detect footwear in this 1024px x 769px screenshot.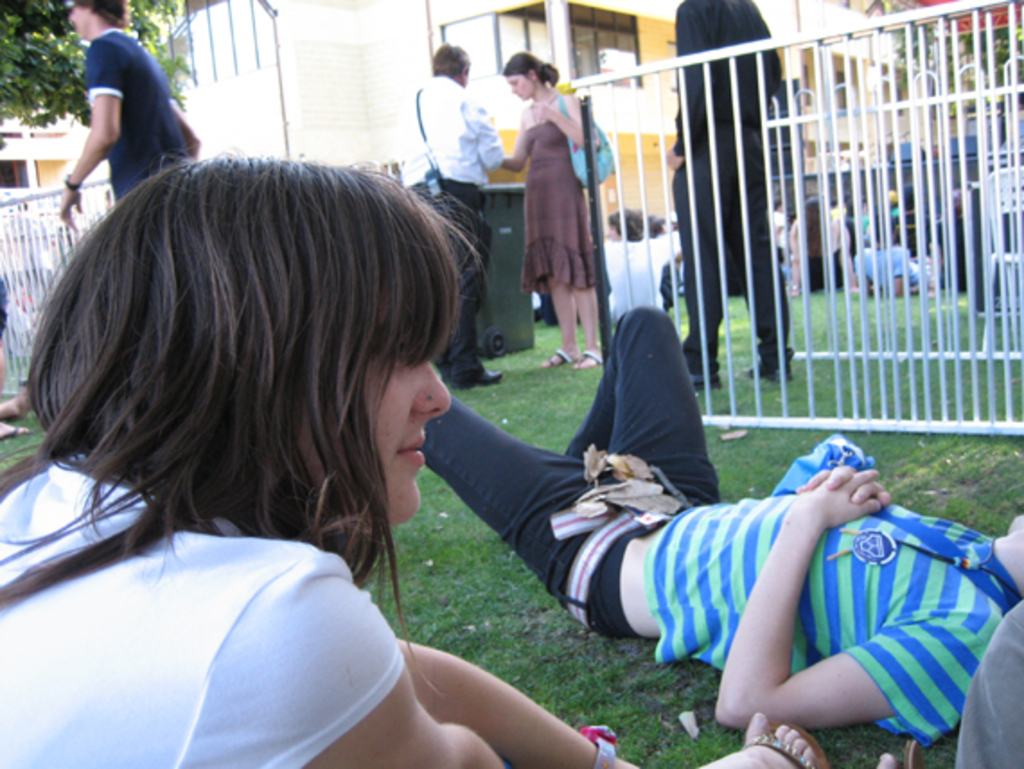
Detection: l=0, t=420, r=29, b=462.
